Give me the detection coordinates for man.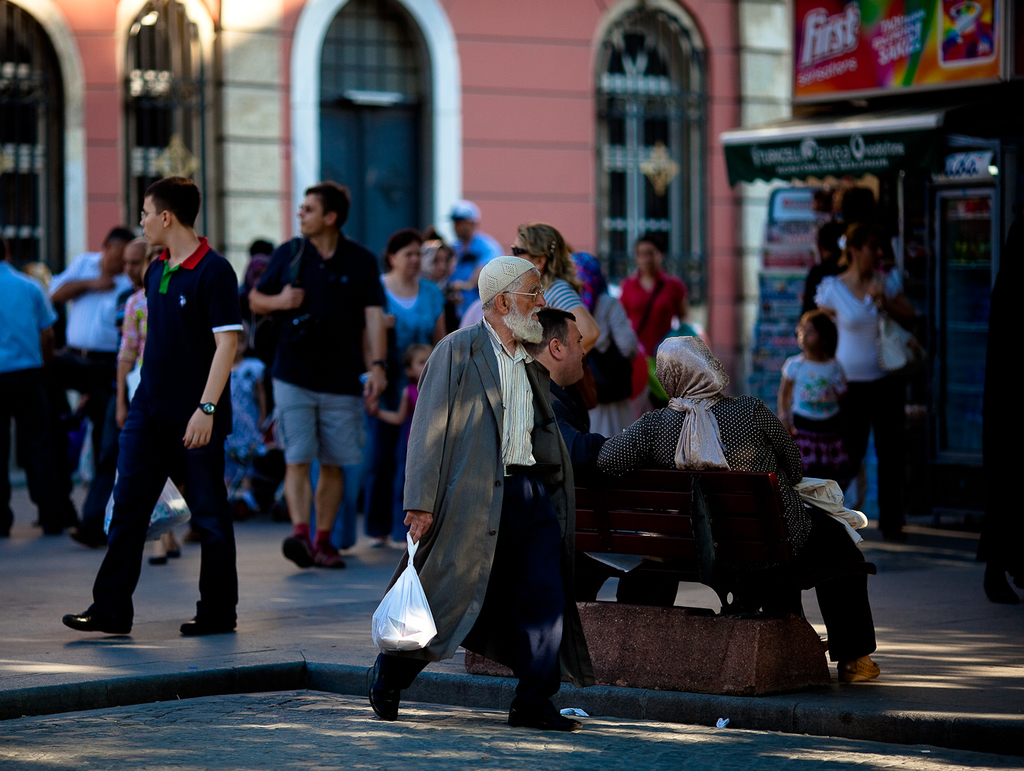
detection(64, 177, 251, 644).
